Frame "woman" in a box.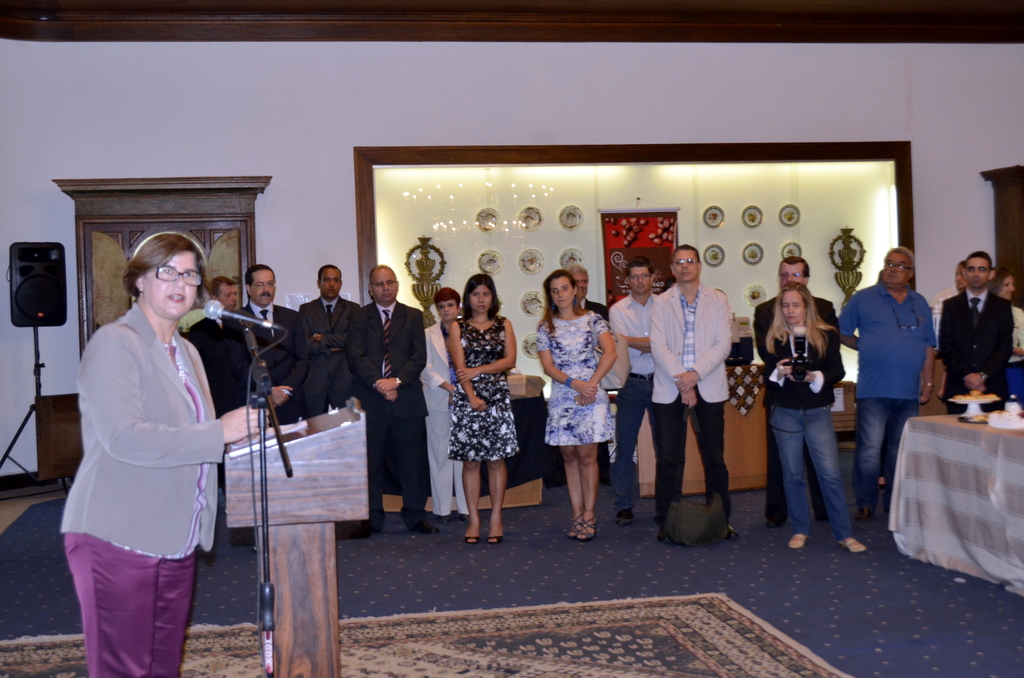
box(441, 270, 521, 542).
